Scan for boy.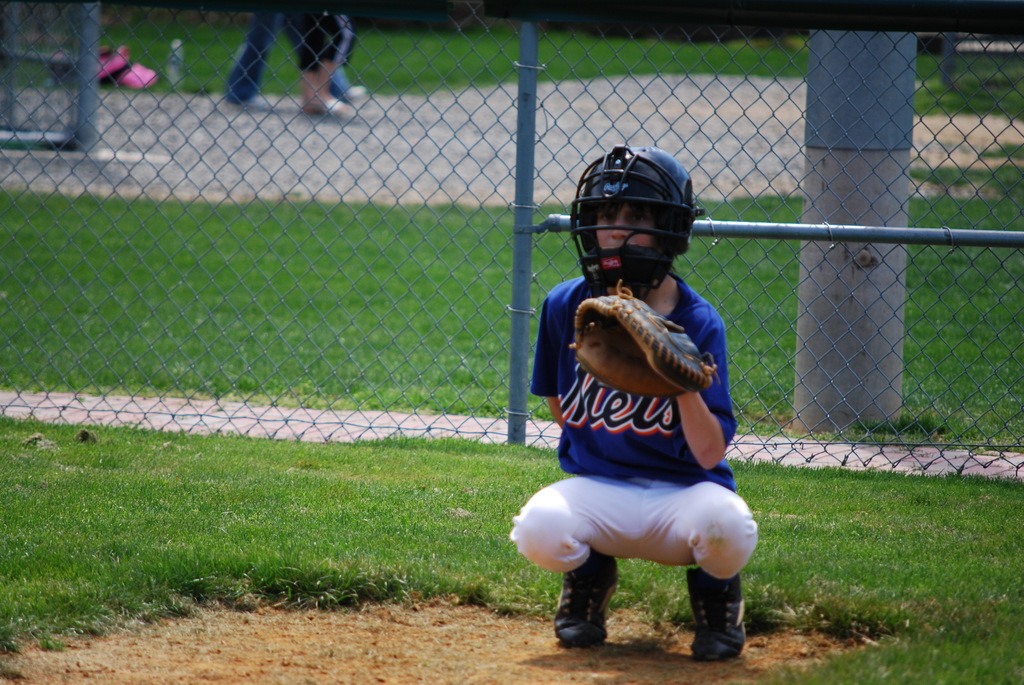
Scan result: <bbox>506, 145, 762, 667</bbox>.
